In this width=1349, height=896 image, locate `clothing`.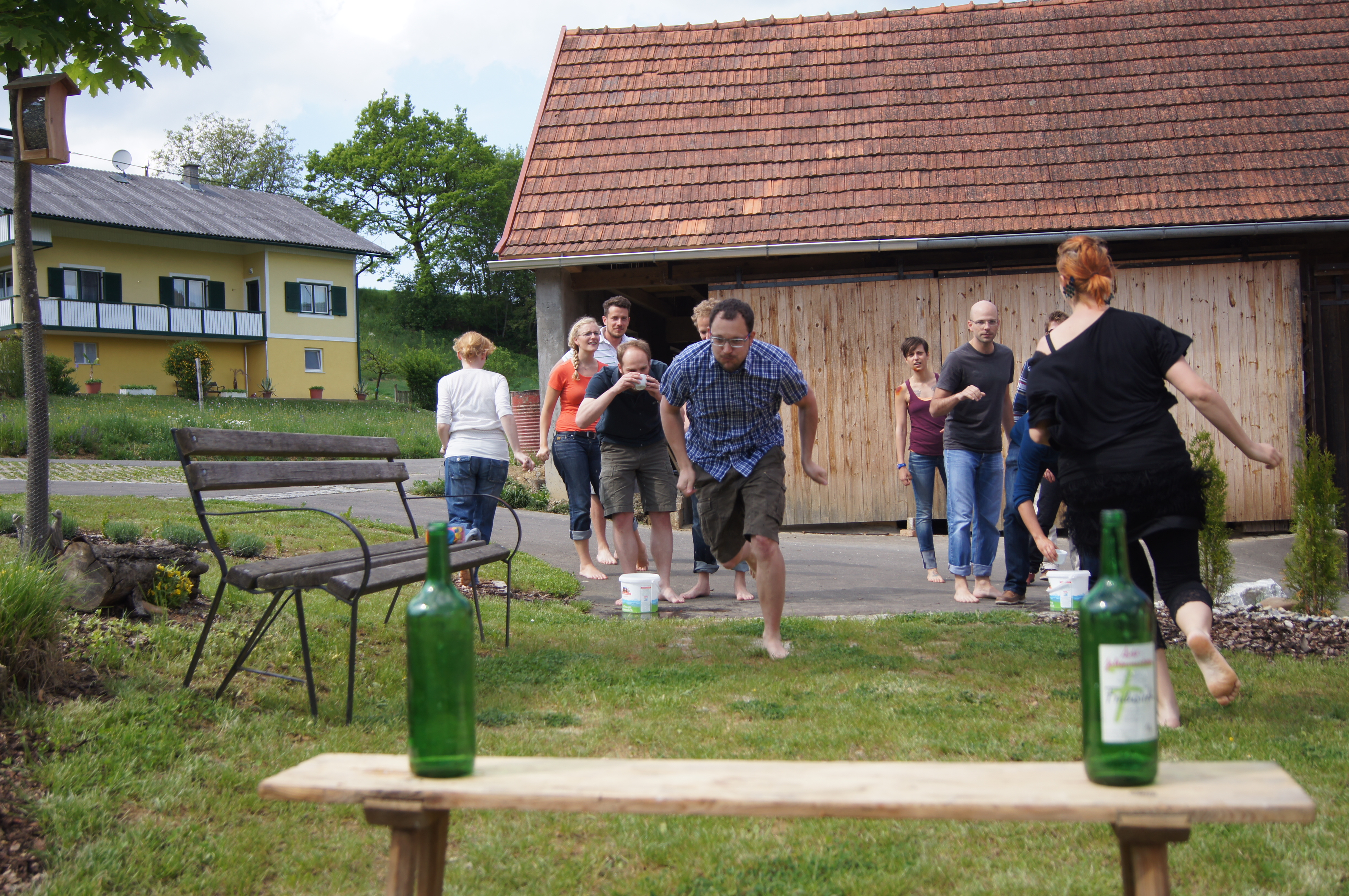
Bounding box: locate(280, 84, 334, 178).
